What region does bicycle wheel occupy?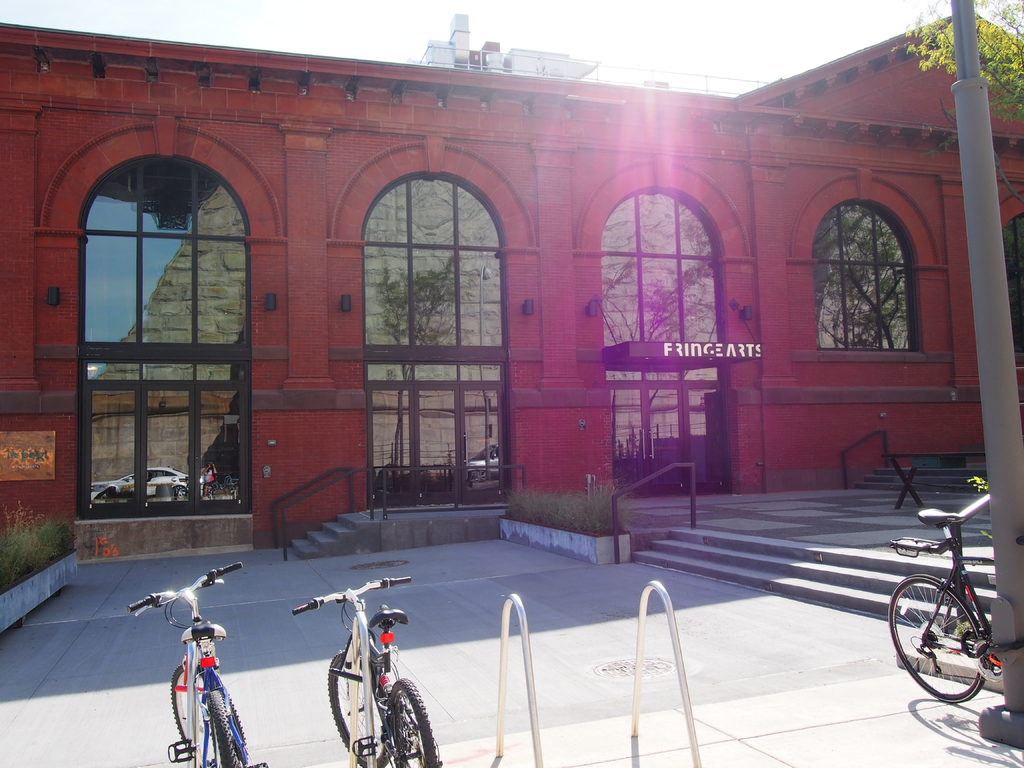
{"x1": 204, "y1": 693, "x2": 243, "y2": 767}.
